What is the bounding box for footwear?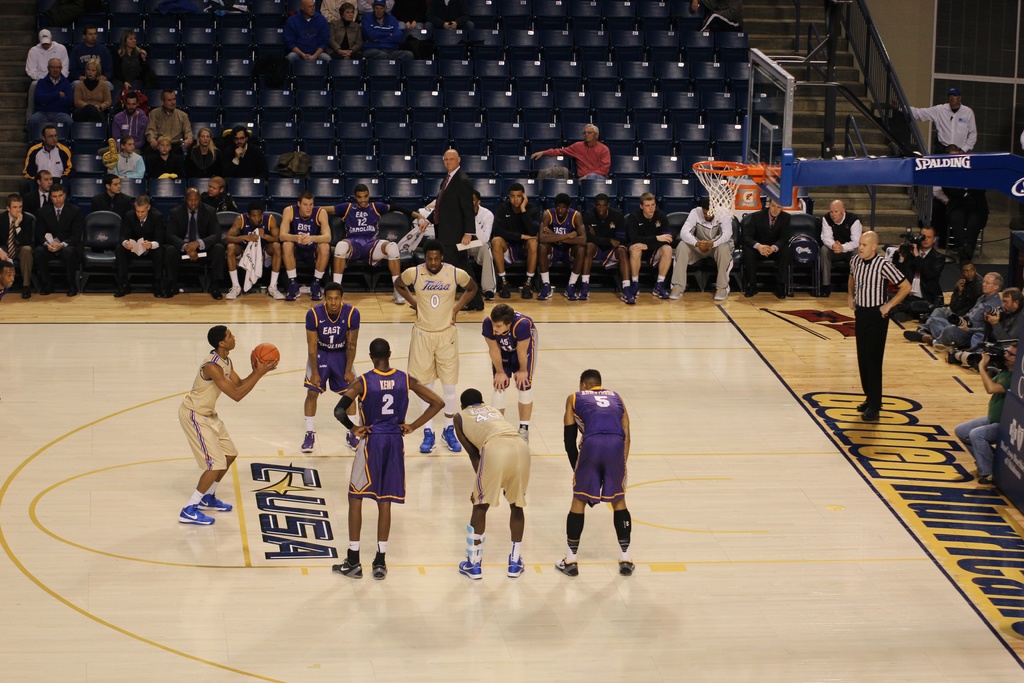
506,554,525,574.
